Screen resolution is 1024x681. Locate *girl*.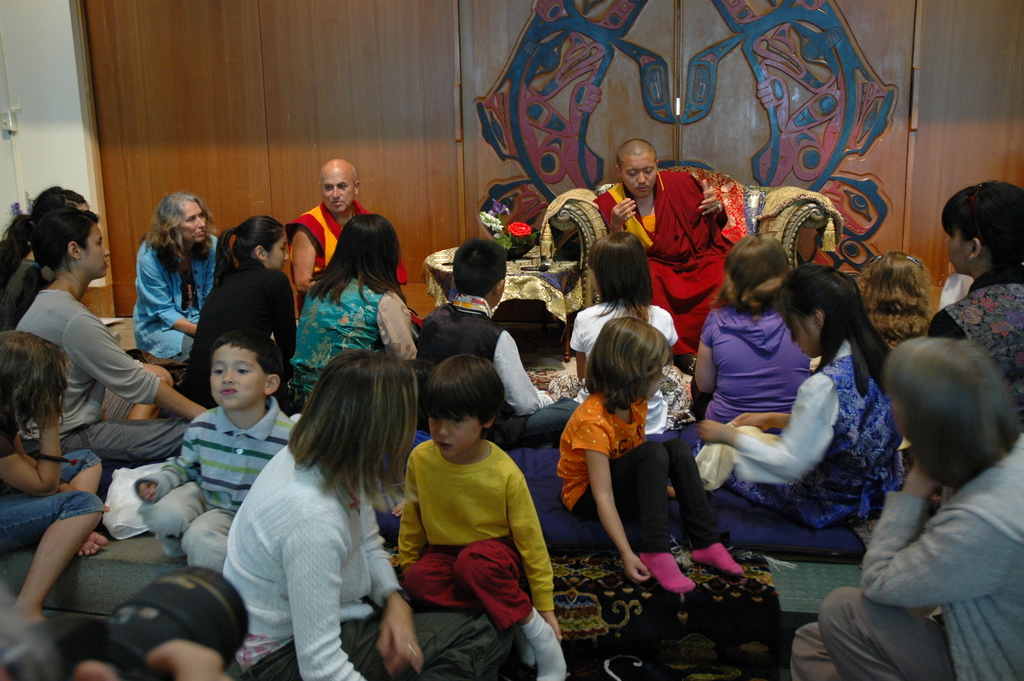
region(695, 263, 910, 529).
